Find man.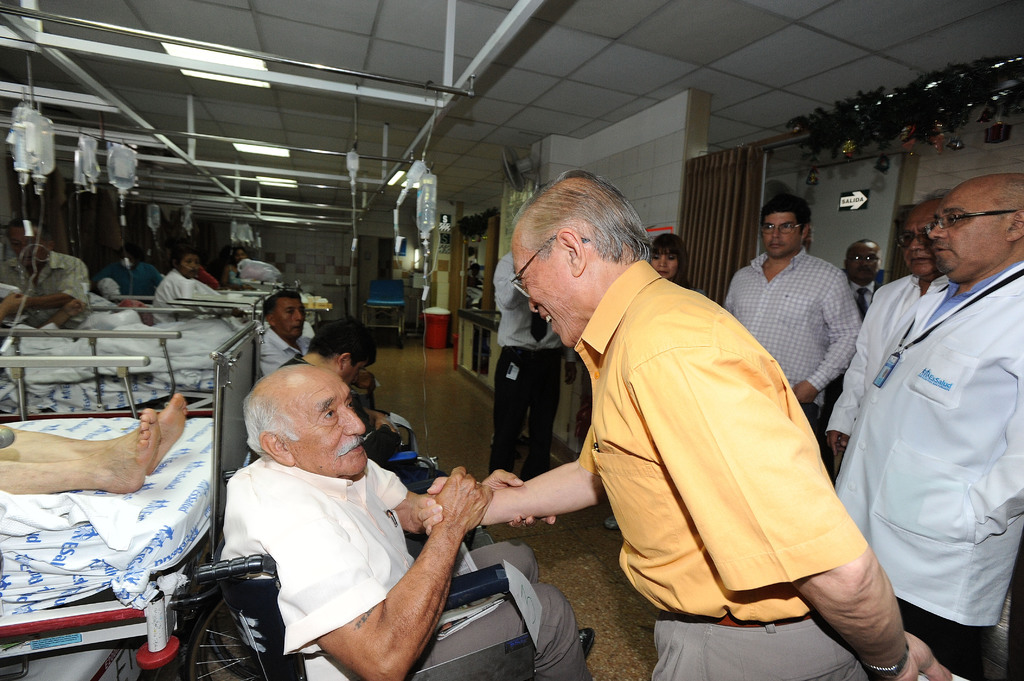
select_region(824, 191, 952, 474).
